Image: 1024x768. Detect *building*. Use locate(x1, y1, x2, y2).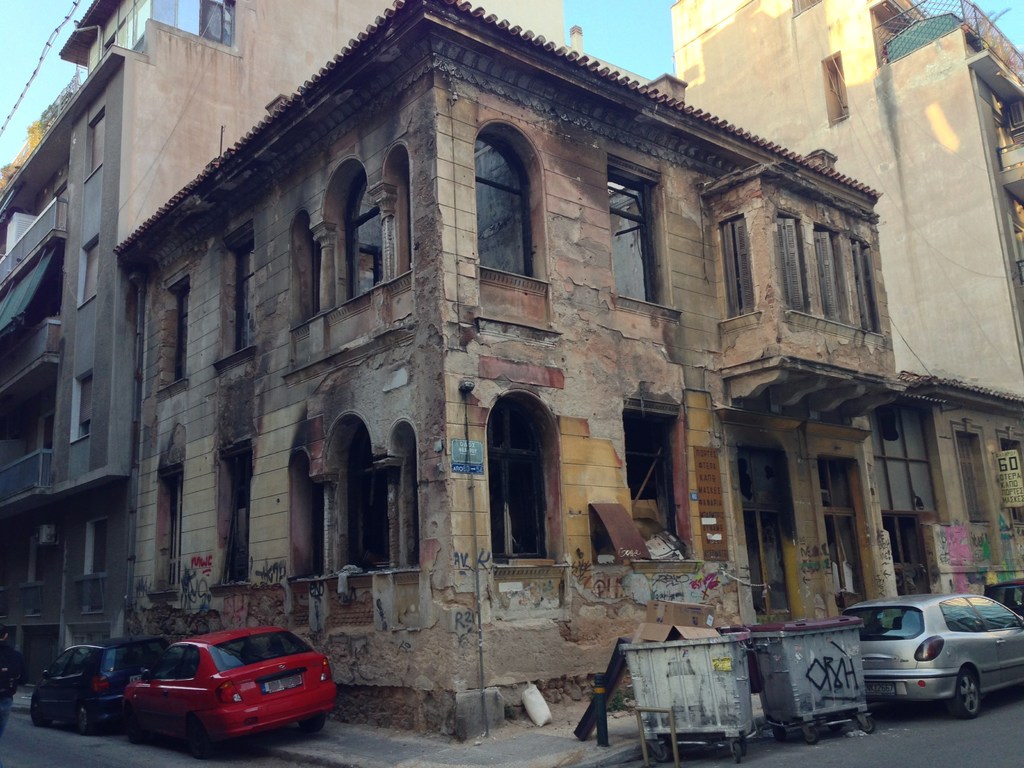
locate(112, 0, 906, 745).
